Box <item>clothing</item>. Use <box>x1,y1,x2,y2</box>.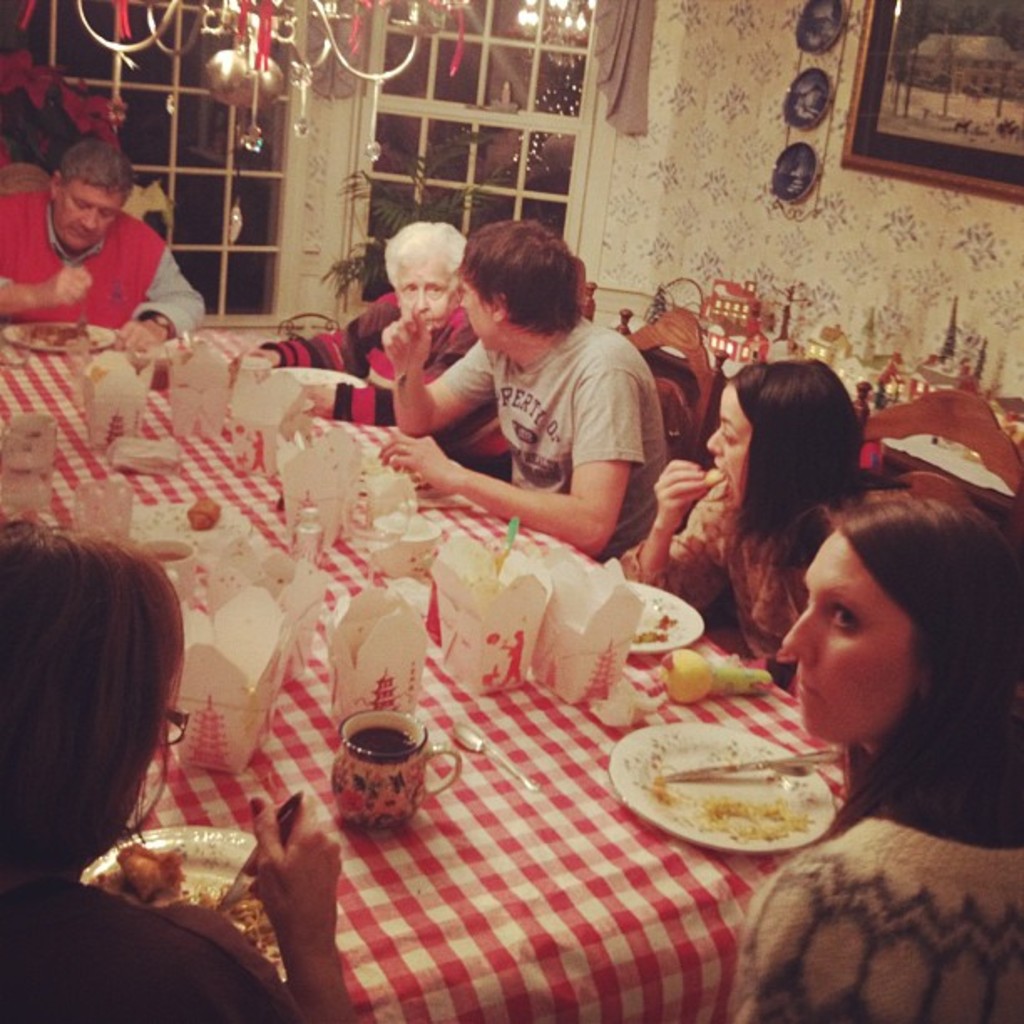
<box>440,316,666,566</box>.
